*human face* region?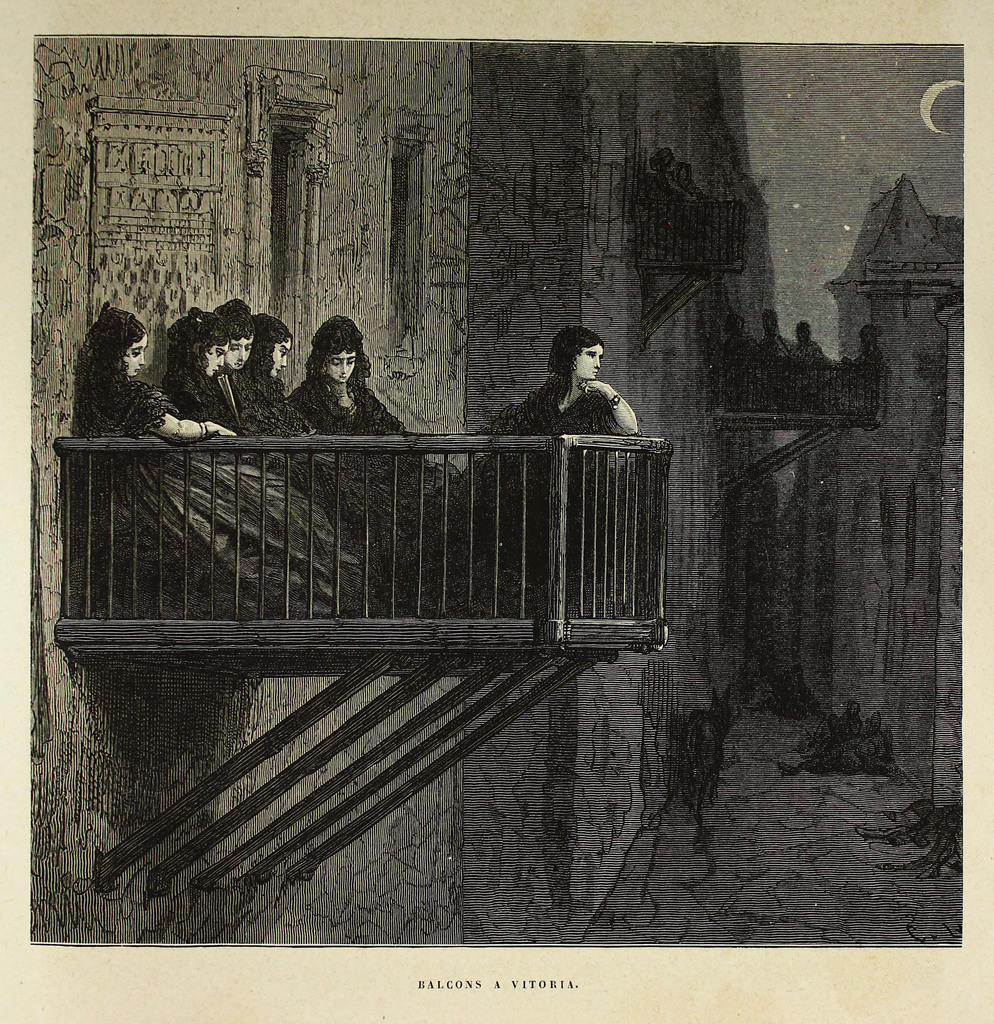
[200,345,228,378]
